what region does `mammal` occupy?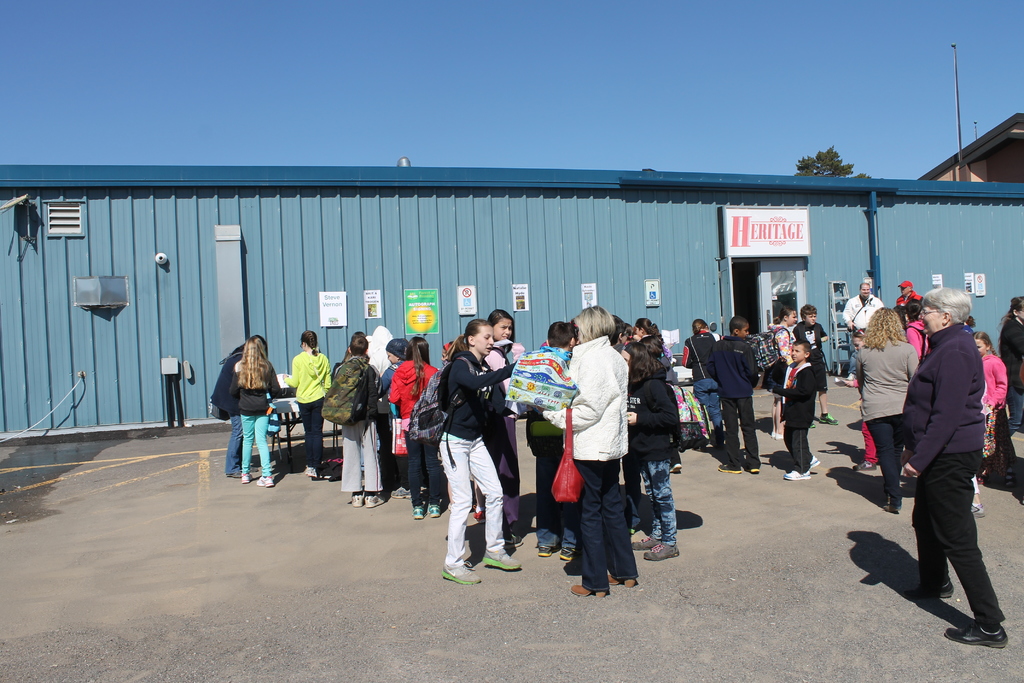
Rect(387, 338, 438, 518).
